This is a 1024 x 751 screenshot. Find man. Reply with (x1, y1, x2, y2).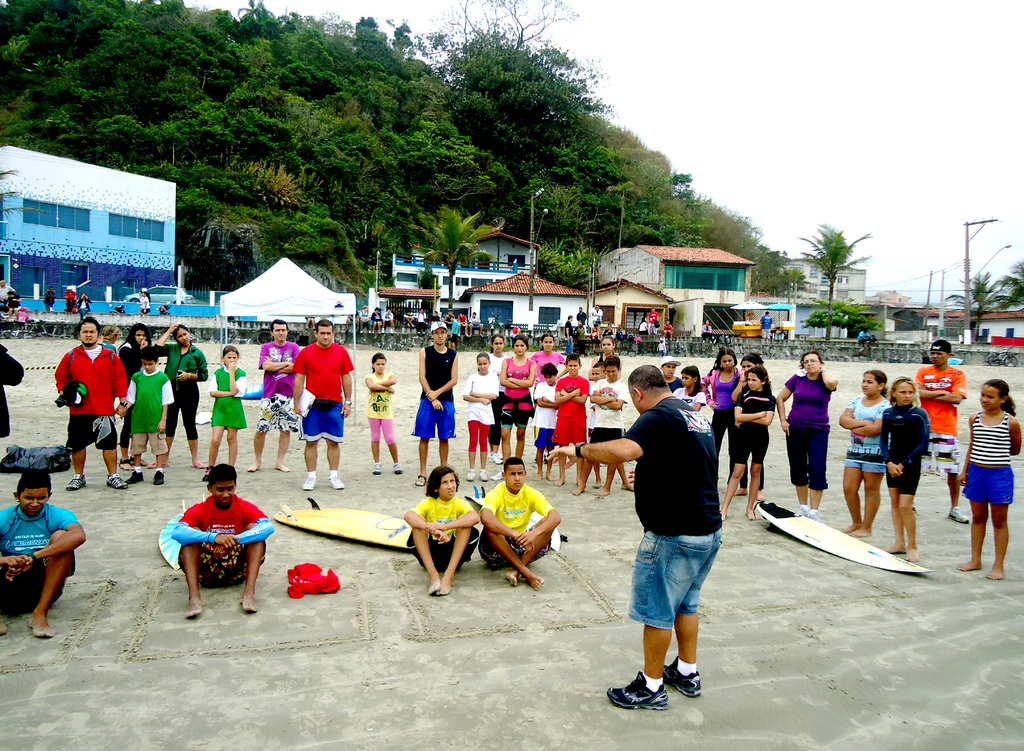
(916, 342, 972, 525).
